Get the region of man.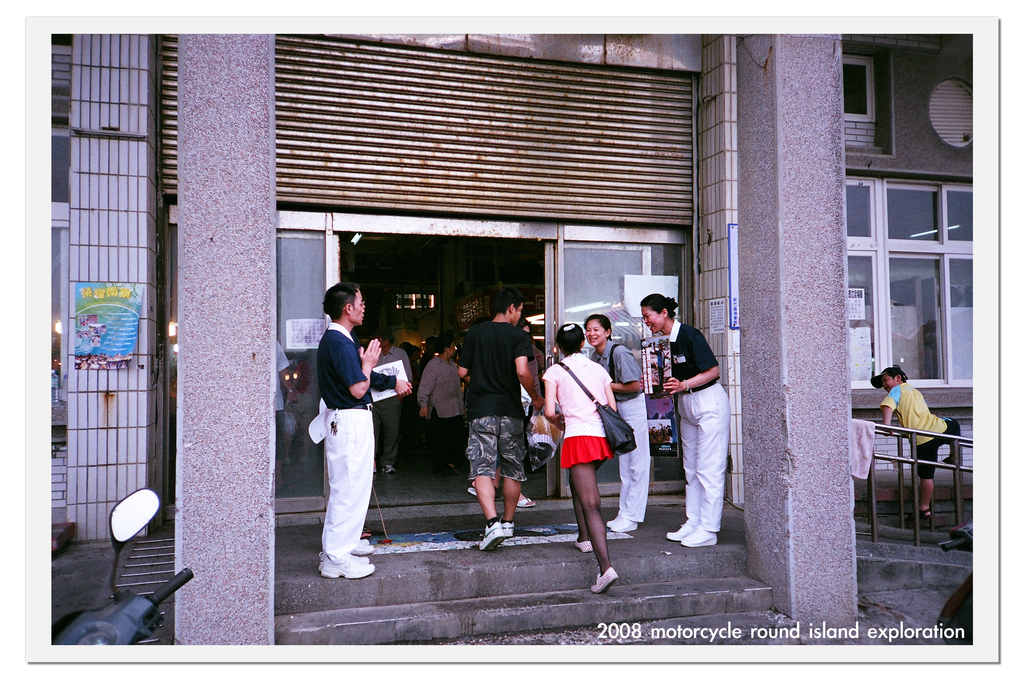
{"left": 416, "top": 340, "right": 466, "bottom": 472}.
